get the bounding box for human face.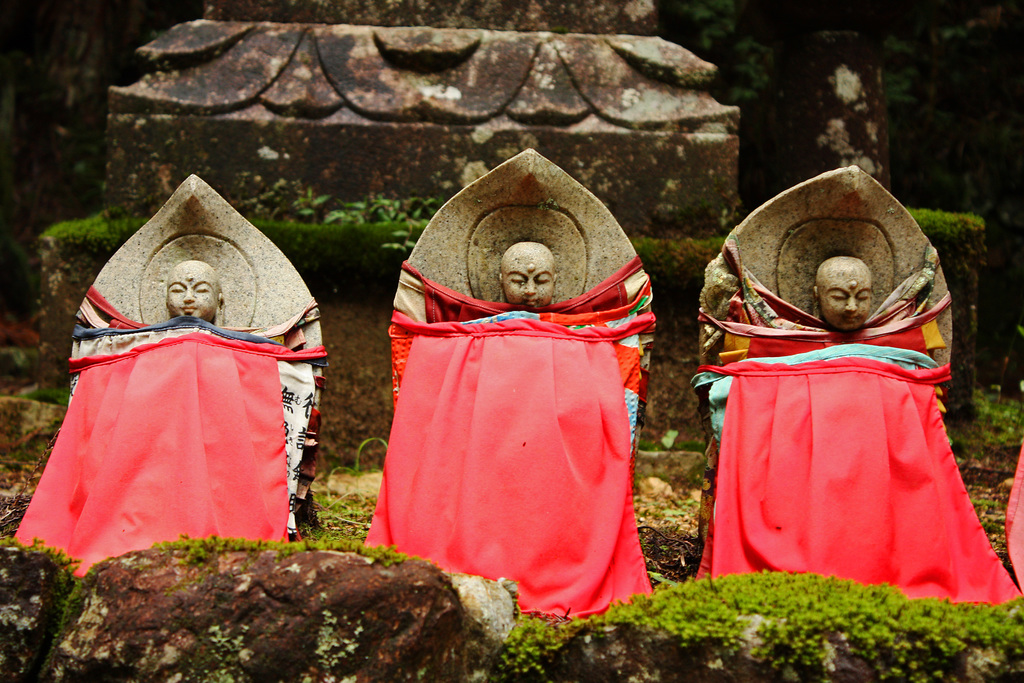
500:250:556:308.
